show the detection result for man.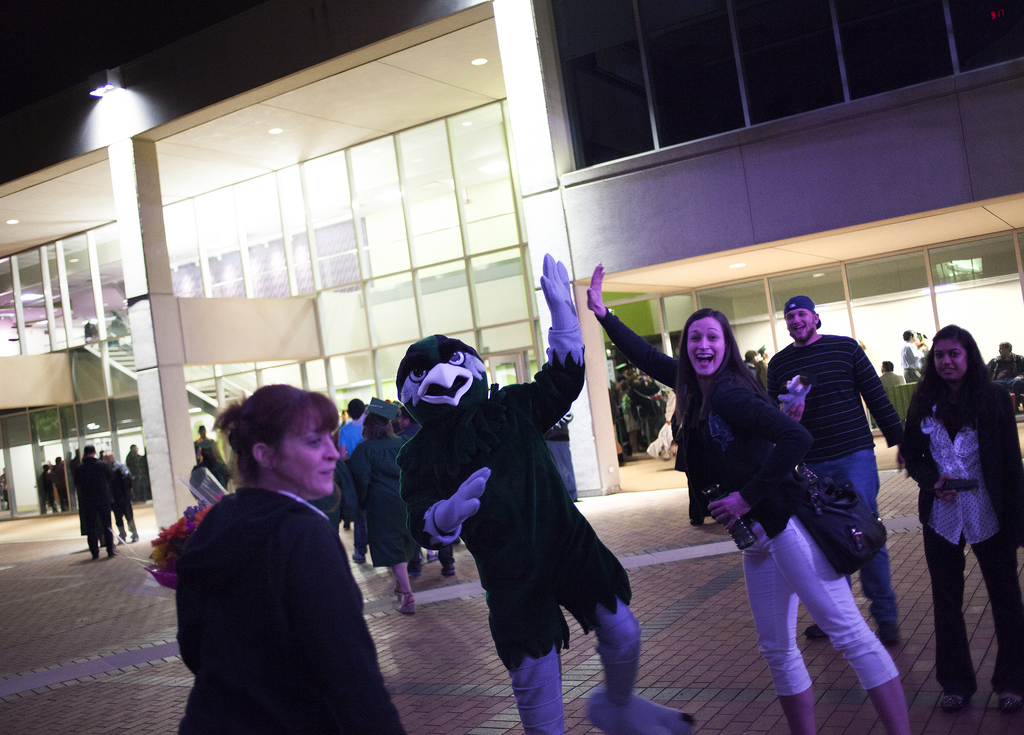
<region>771, 293, 906, 647</region>.
